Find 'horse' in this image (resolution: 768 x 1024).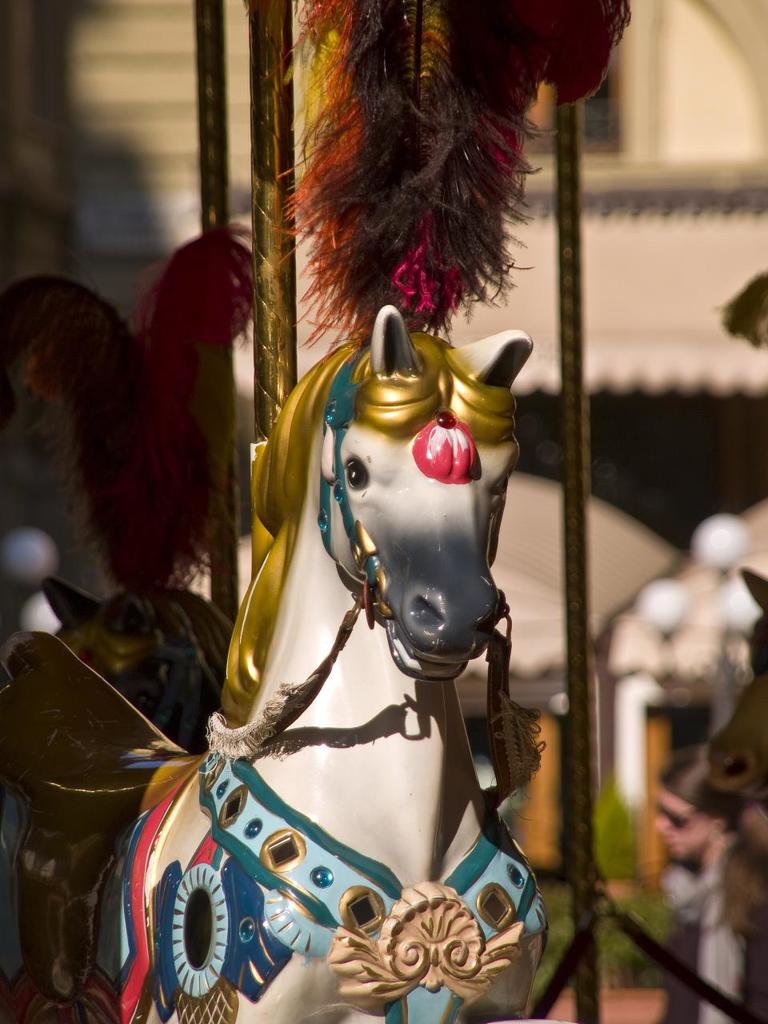
bbox(0, 304, 554, 1023).
